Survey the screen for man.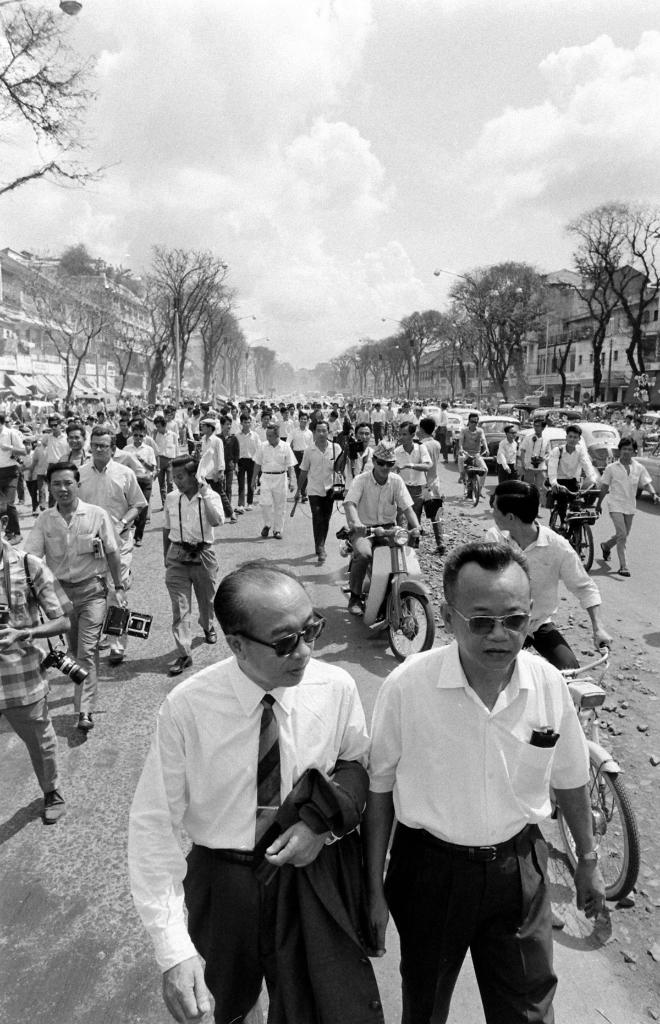
Survey found: [539,420,596,528].
